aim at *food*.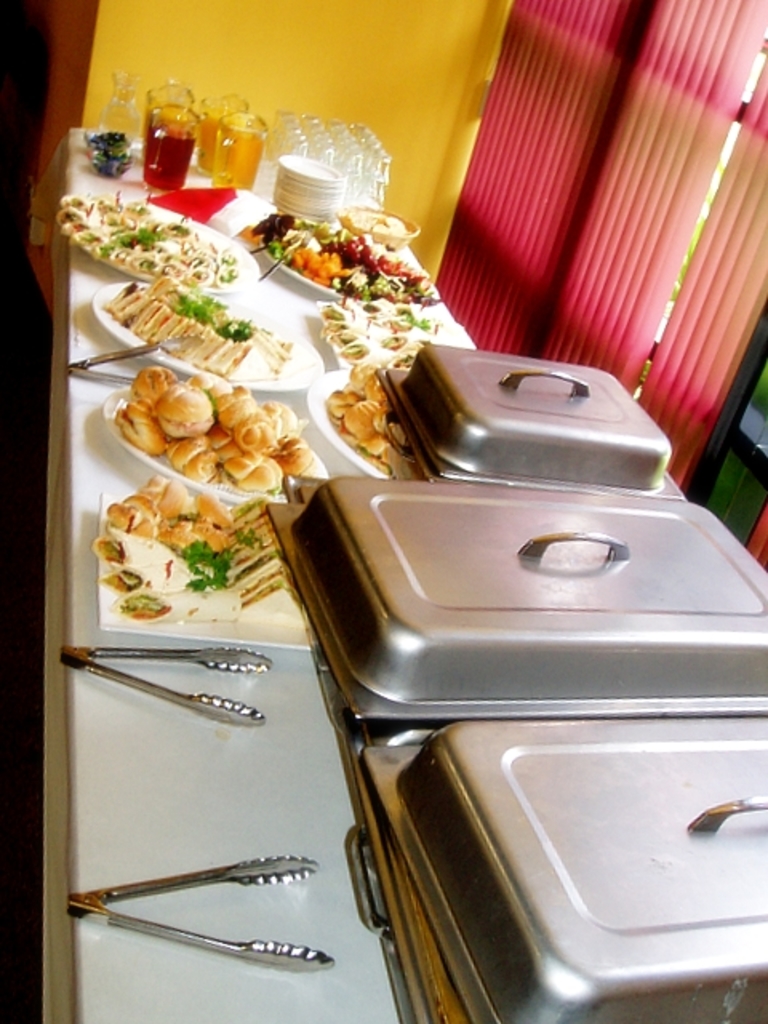
Aimed at <bbox>251, 218, 438, 299</bbox>.
